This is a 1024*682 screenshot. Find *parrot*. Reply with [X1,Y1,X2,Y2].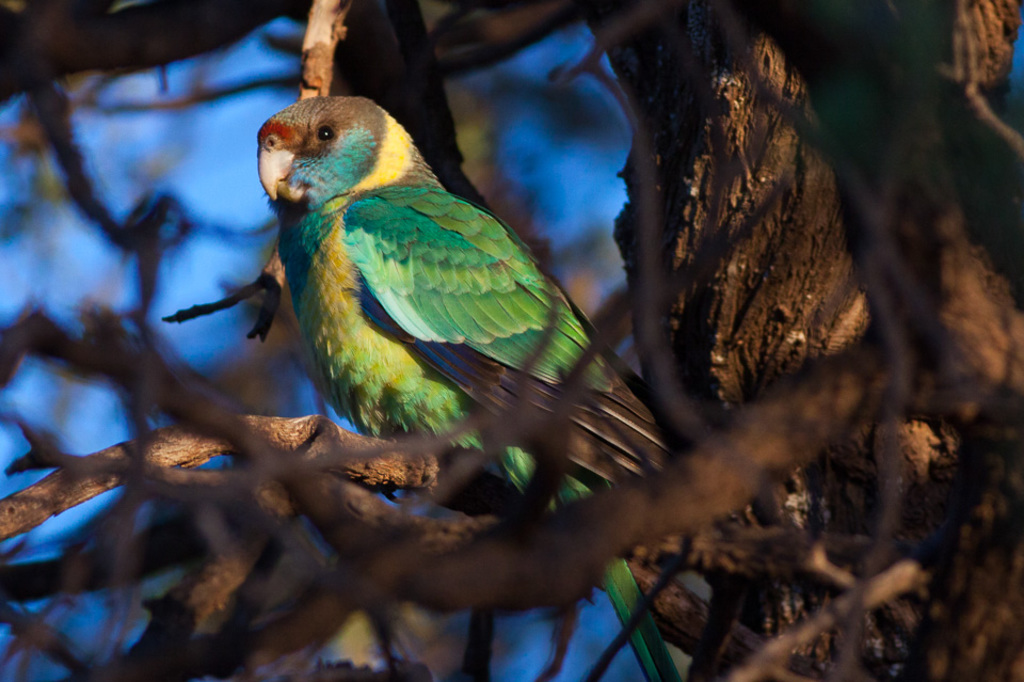
[256,95,692,681].
